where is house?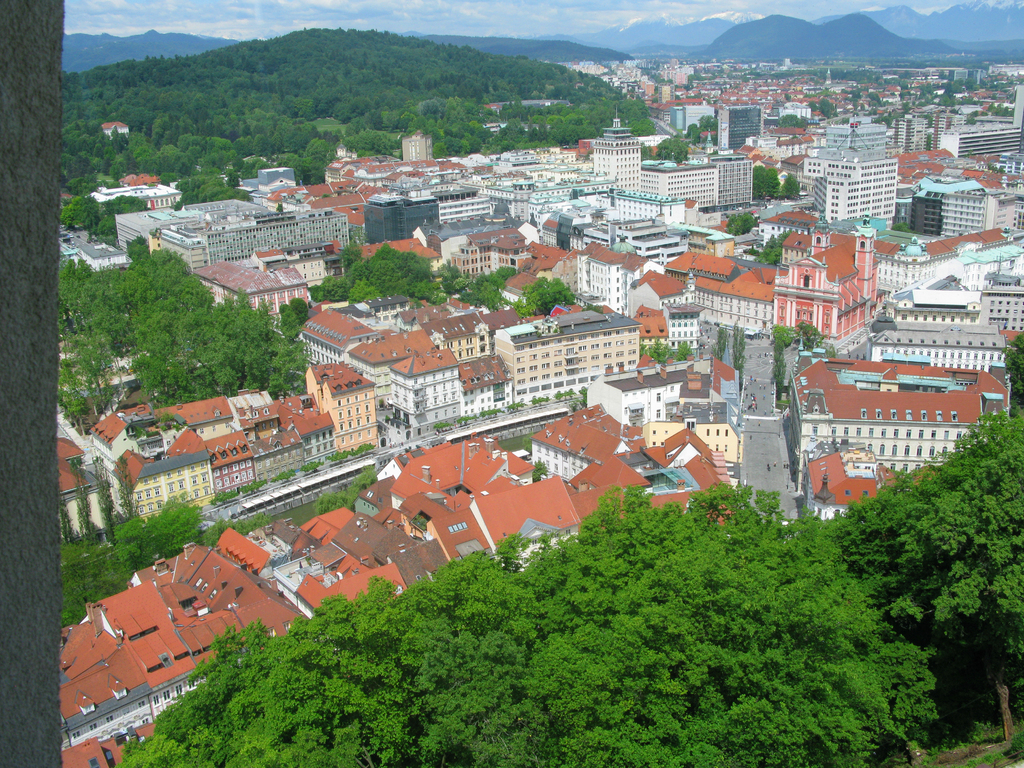
rect(183, 264, 310, 322).
